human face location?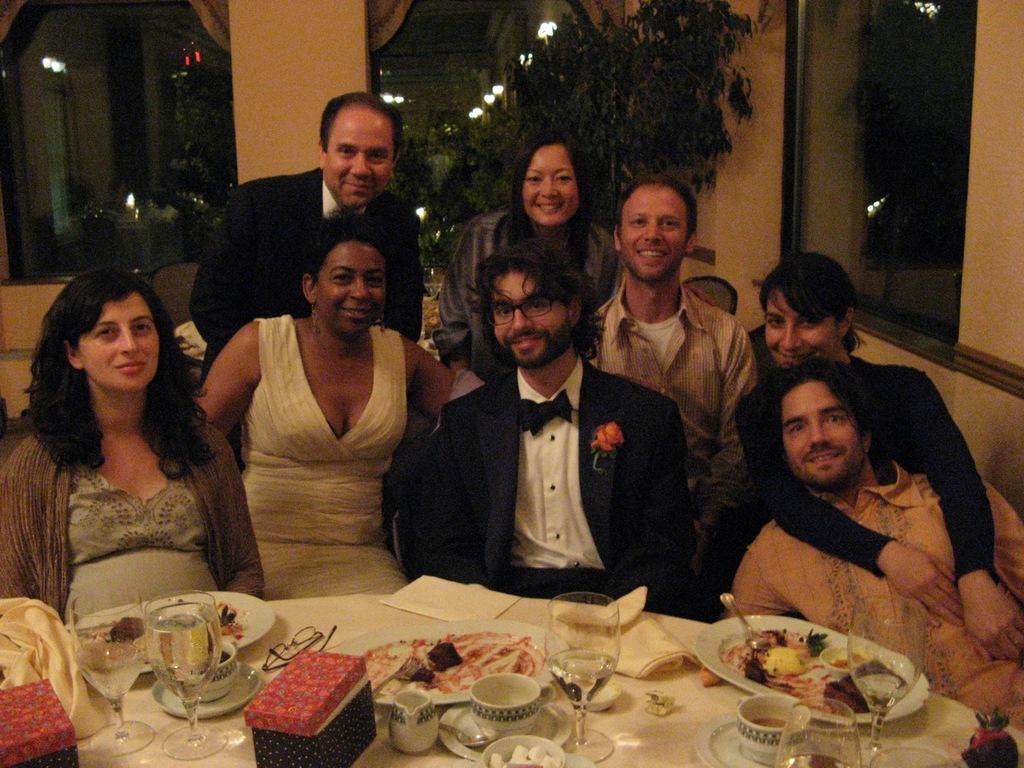
Rect(623, 190, 686, 286)
